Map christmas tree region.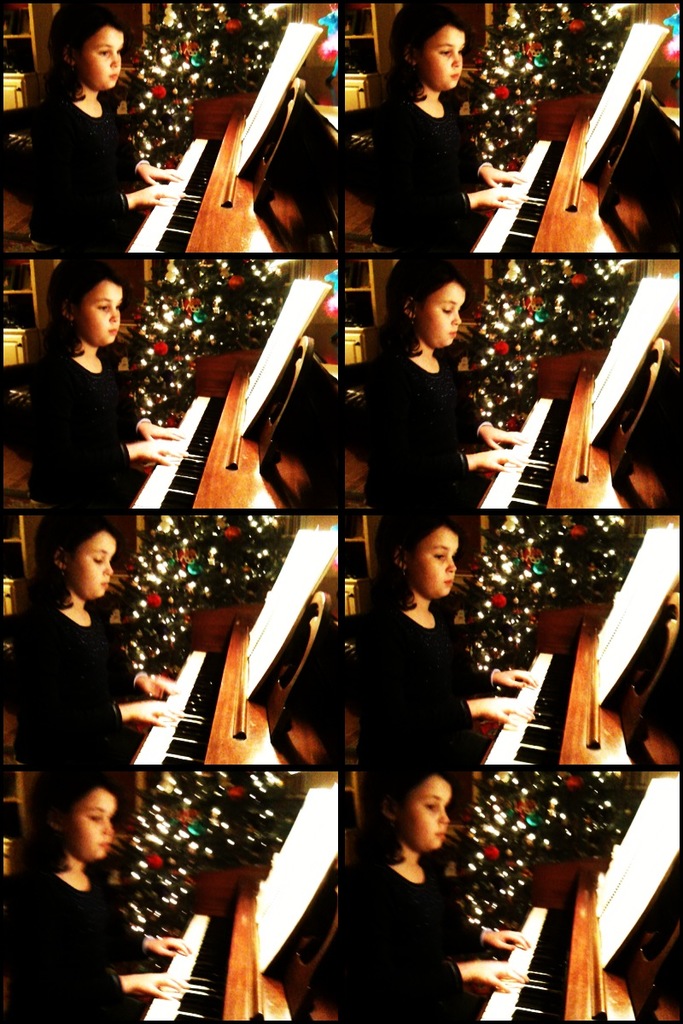
Mapped to crop(586, 501, 630, 600).
